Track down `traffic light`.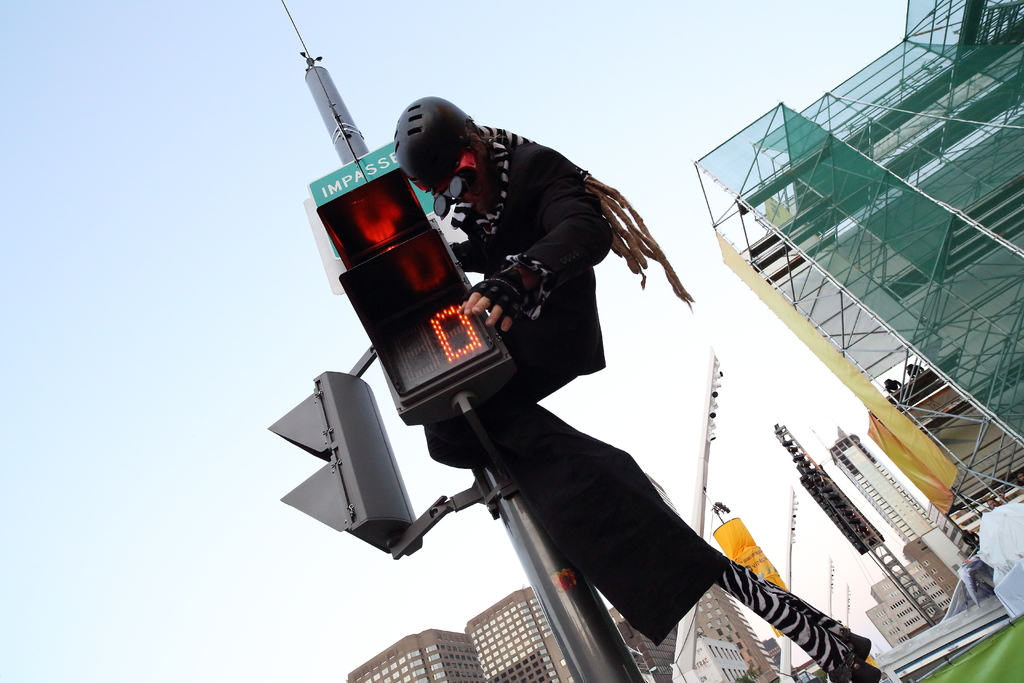
Tracked to box=[264, 367, 426, 557].
